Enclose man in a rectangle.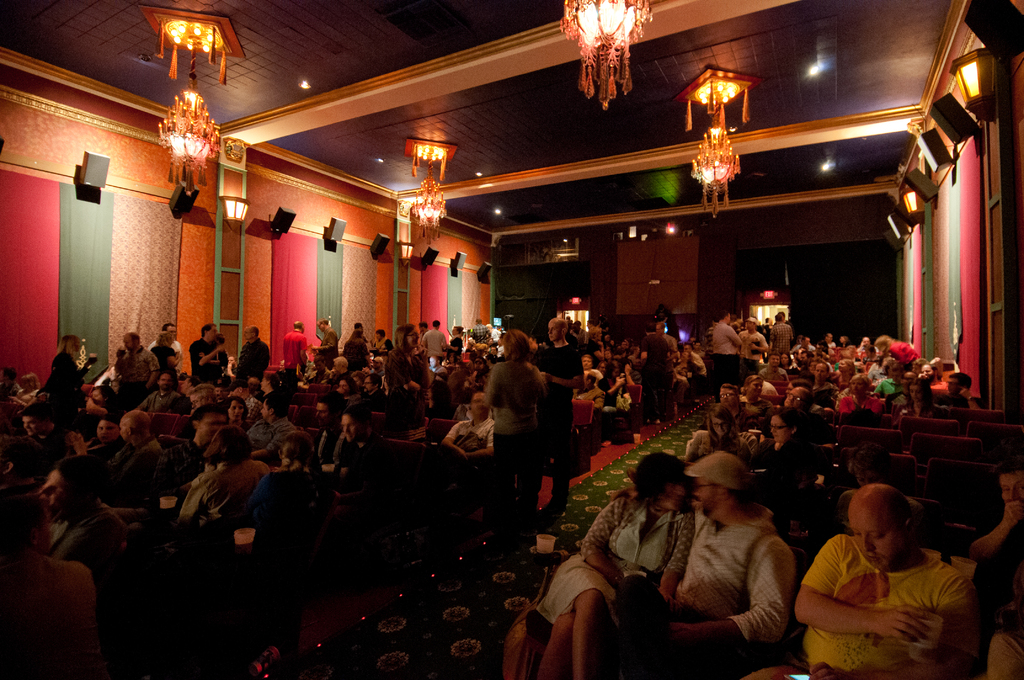
bbox=[610, 444, 799, 679].
